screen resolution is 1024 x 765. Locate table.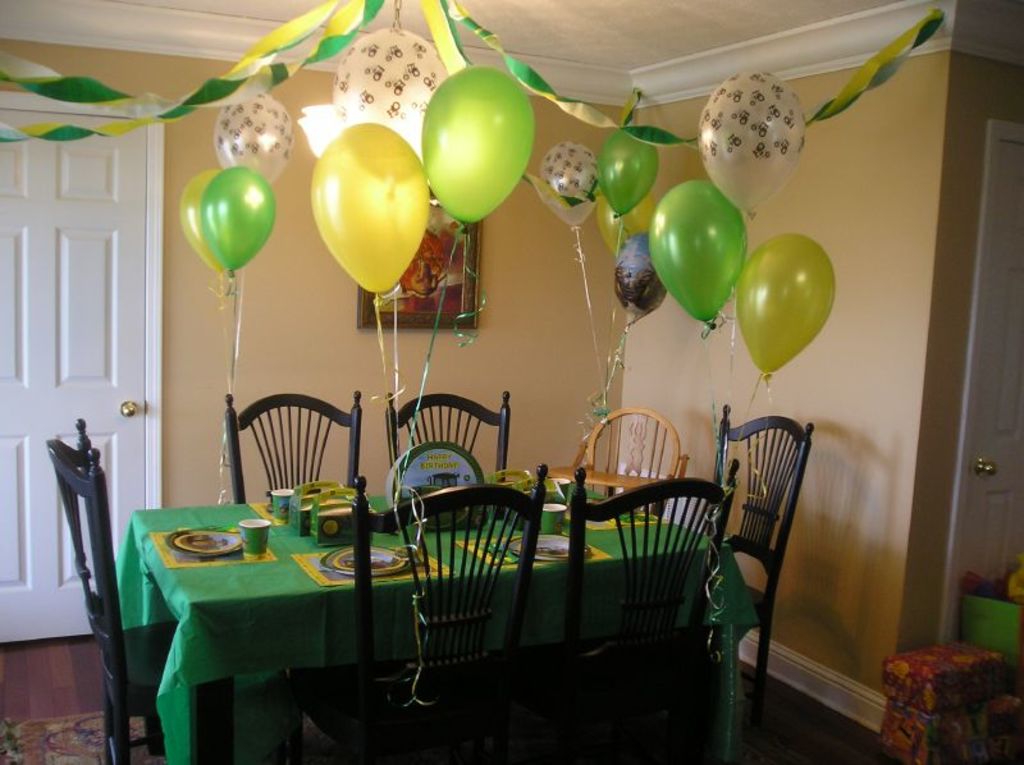
select_region(95, 484, 742, 727).
